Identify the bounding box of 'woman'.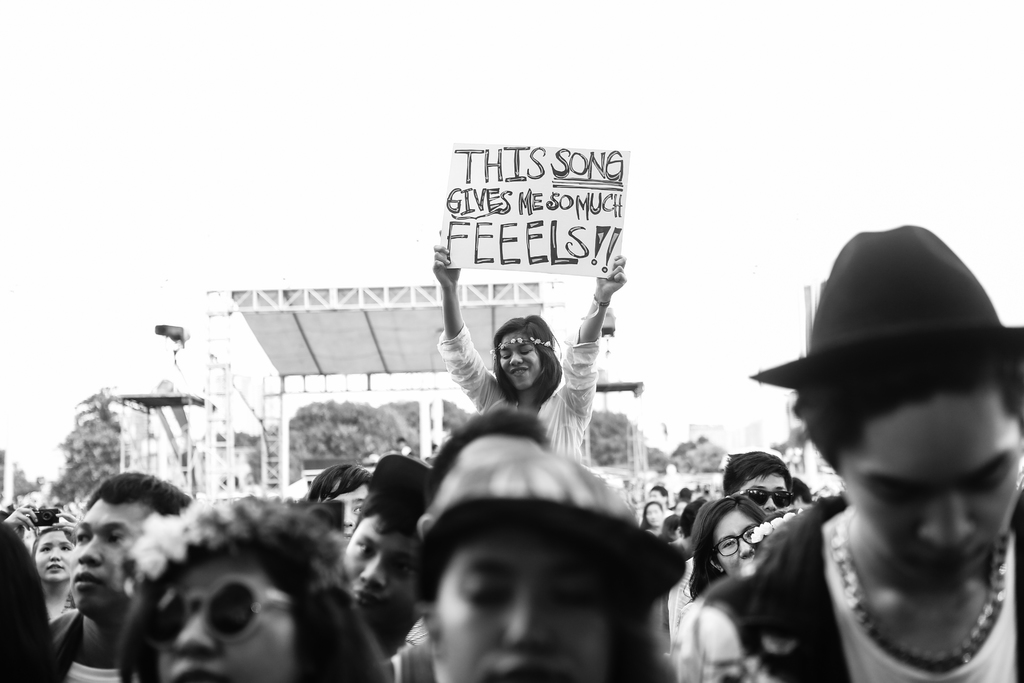
[left=111, top=497, right=405, bottom=682].
